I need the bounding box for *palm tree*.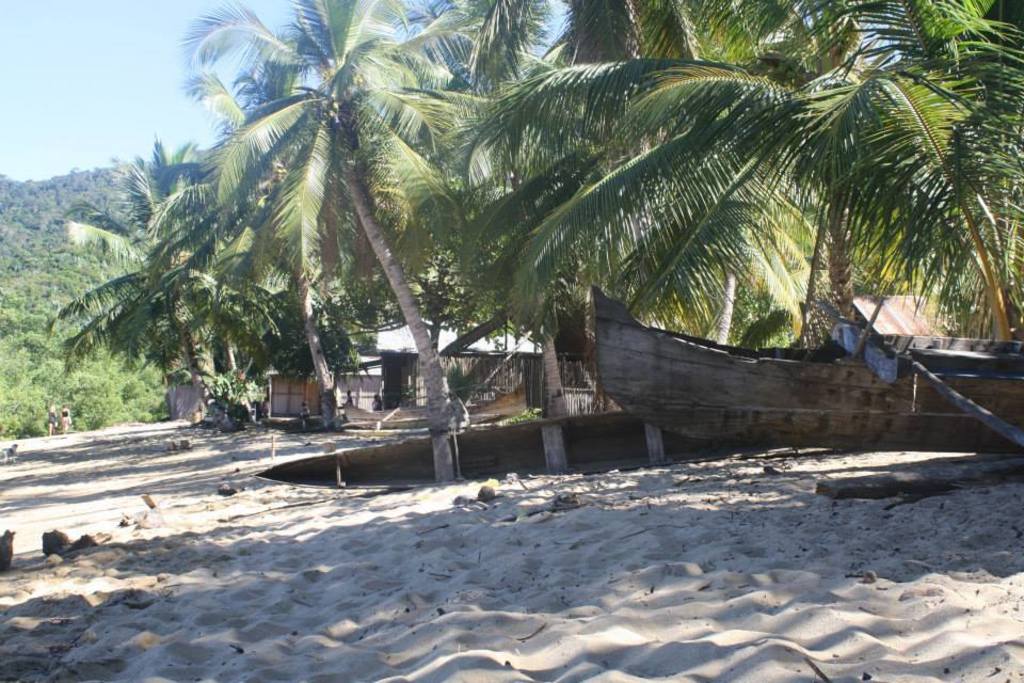
Here it is: (x1=882, y1=0, x2=1022, y2=345).
